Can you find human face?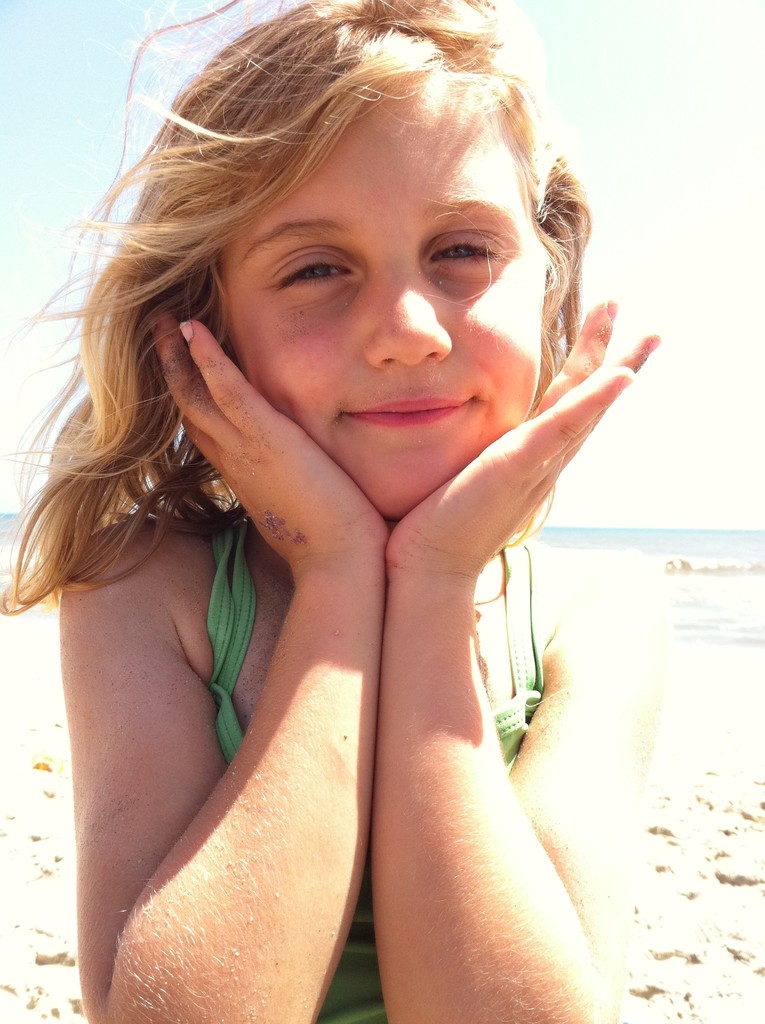
Yes, bounding box: pyautogui.locateOnScreen(219, 89, 546, 515).
